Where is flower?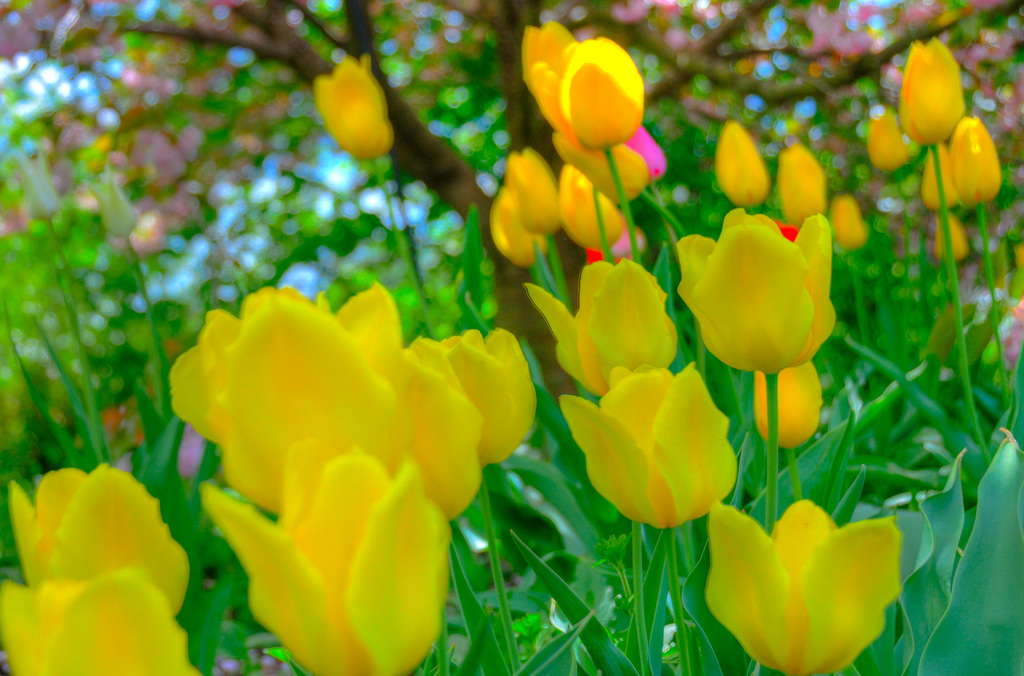
select_region(715, 120, 767, 204).
